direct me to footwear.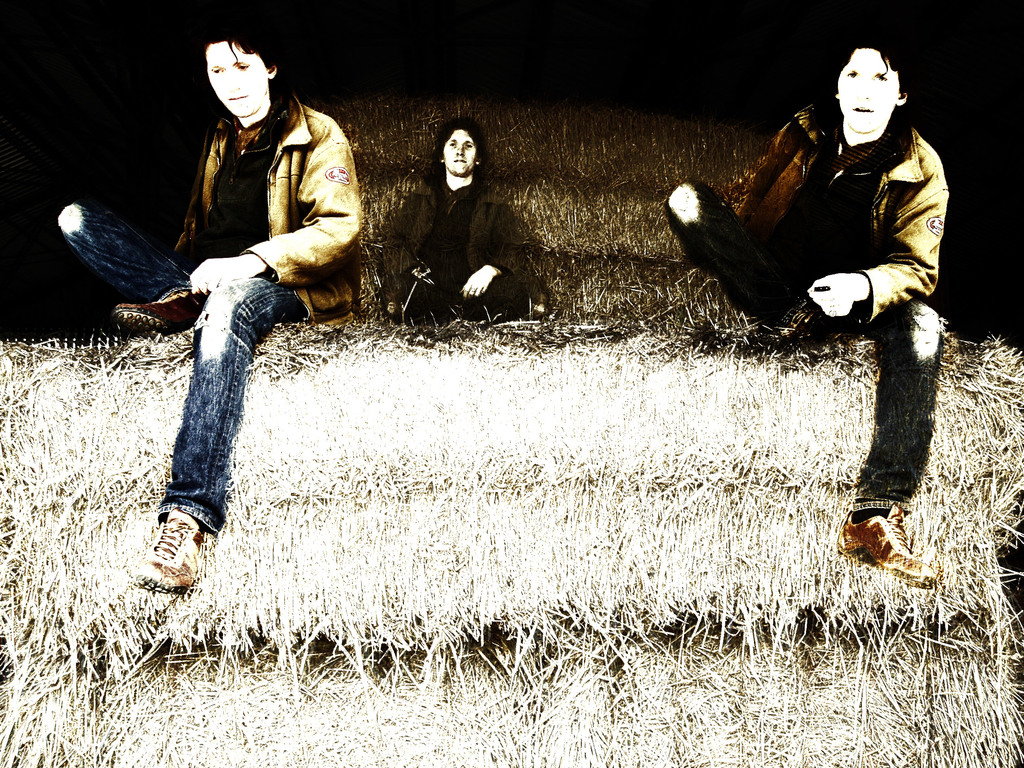
Direction: 114 297 221 342.
